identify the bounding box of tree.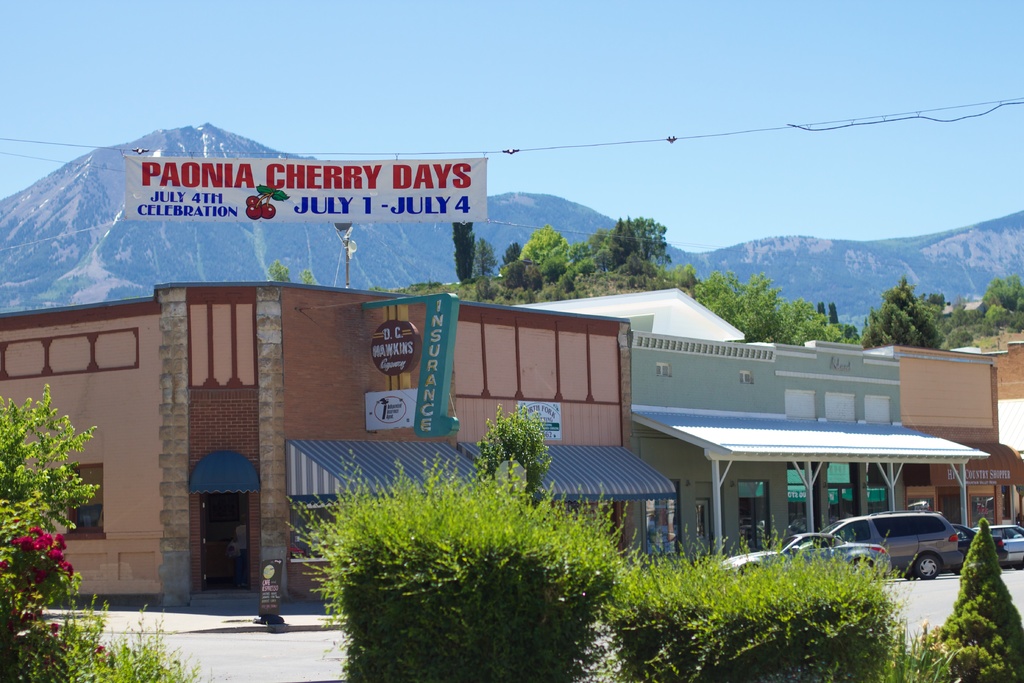
<box>593,215,676,273</box>.
